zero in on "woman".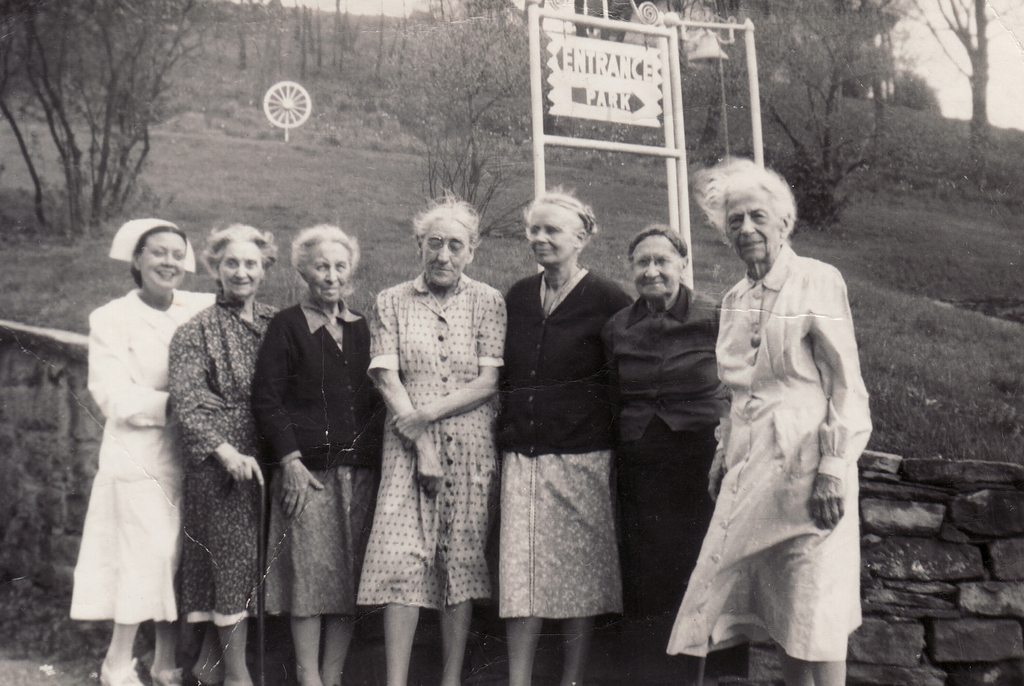
Zeroed in: bbox=(675, 160, 878, 680).
